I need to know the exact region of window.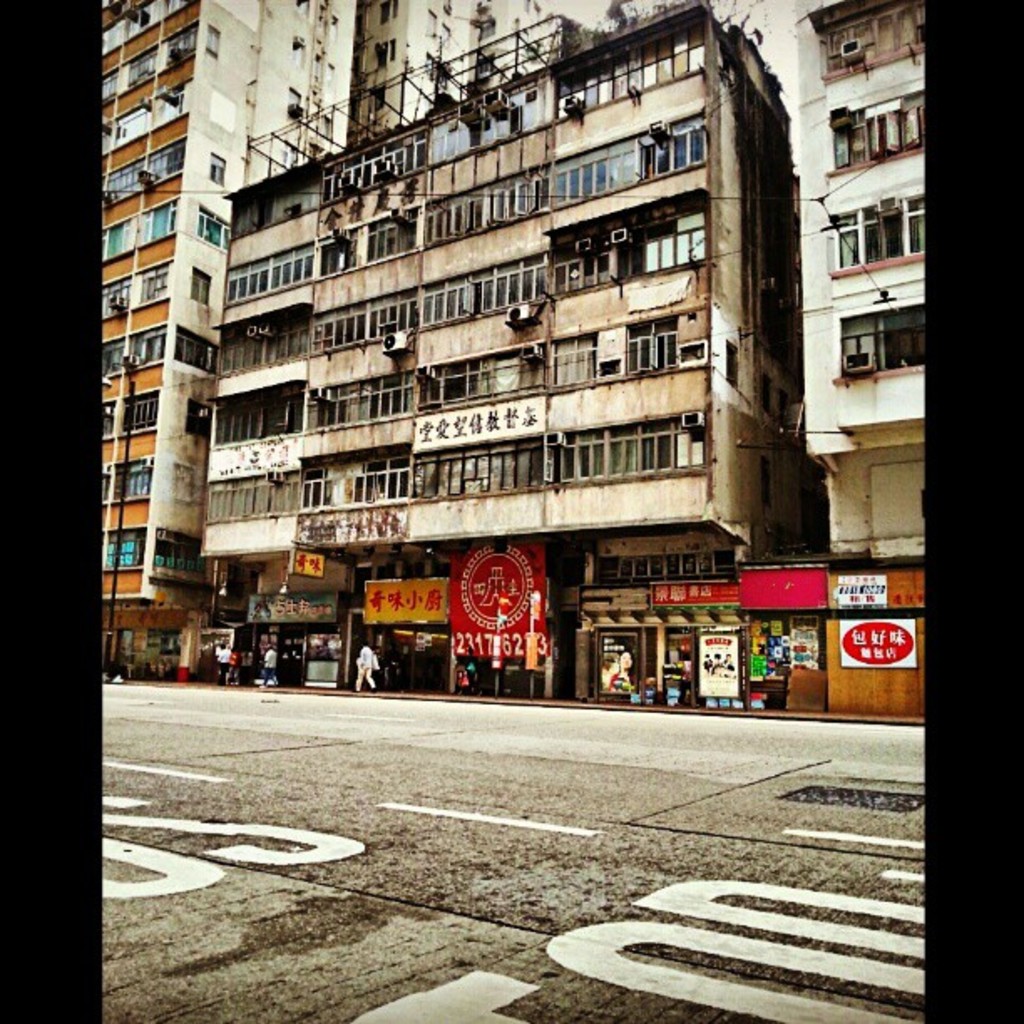
Region: BBox(832, 187, 930, 283).
